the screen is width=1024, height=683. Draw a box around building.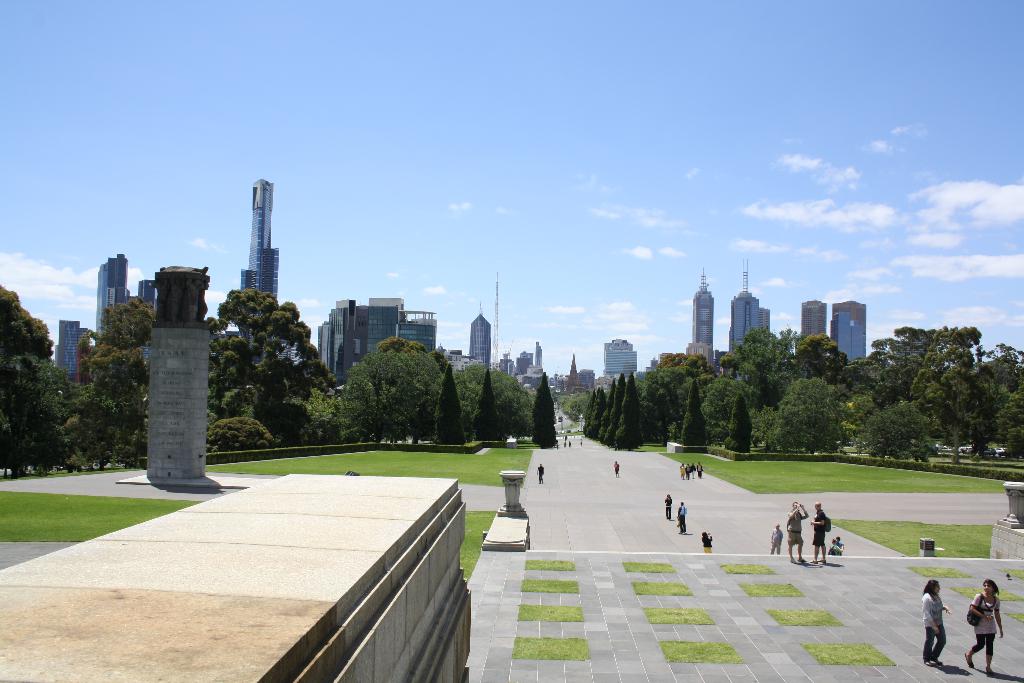
crop(562, 352, 597, 406).
